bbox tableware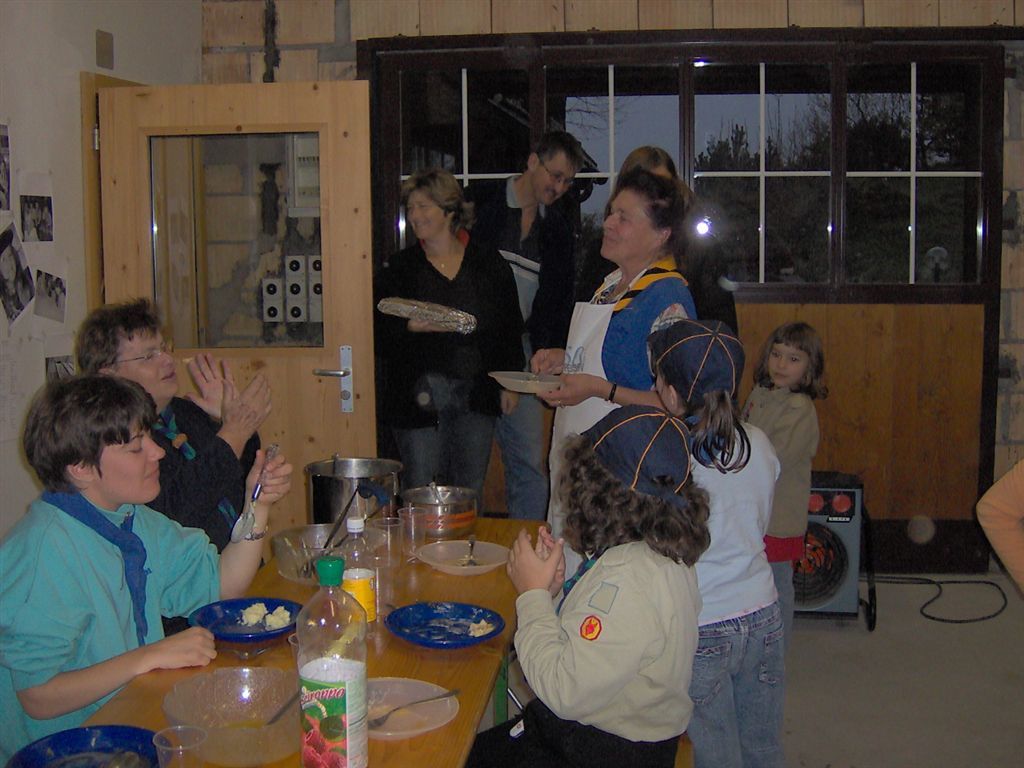
{"left": 293, "top": 484, "right": 399, "bottom": 581}
